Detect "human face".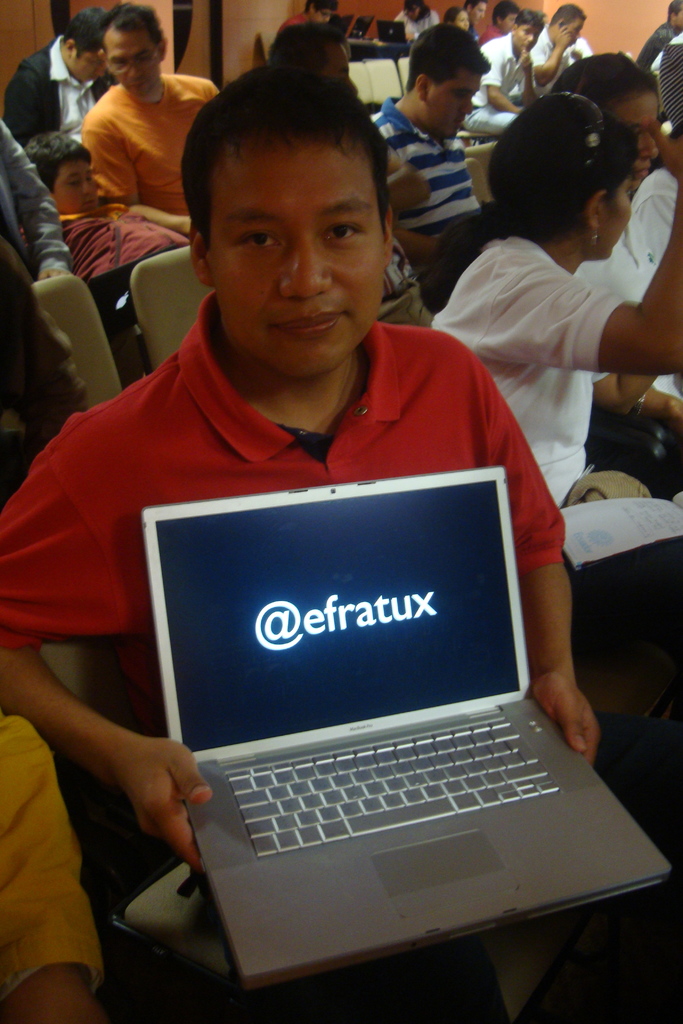
Detected at [567, 15, 578, 44].
